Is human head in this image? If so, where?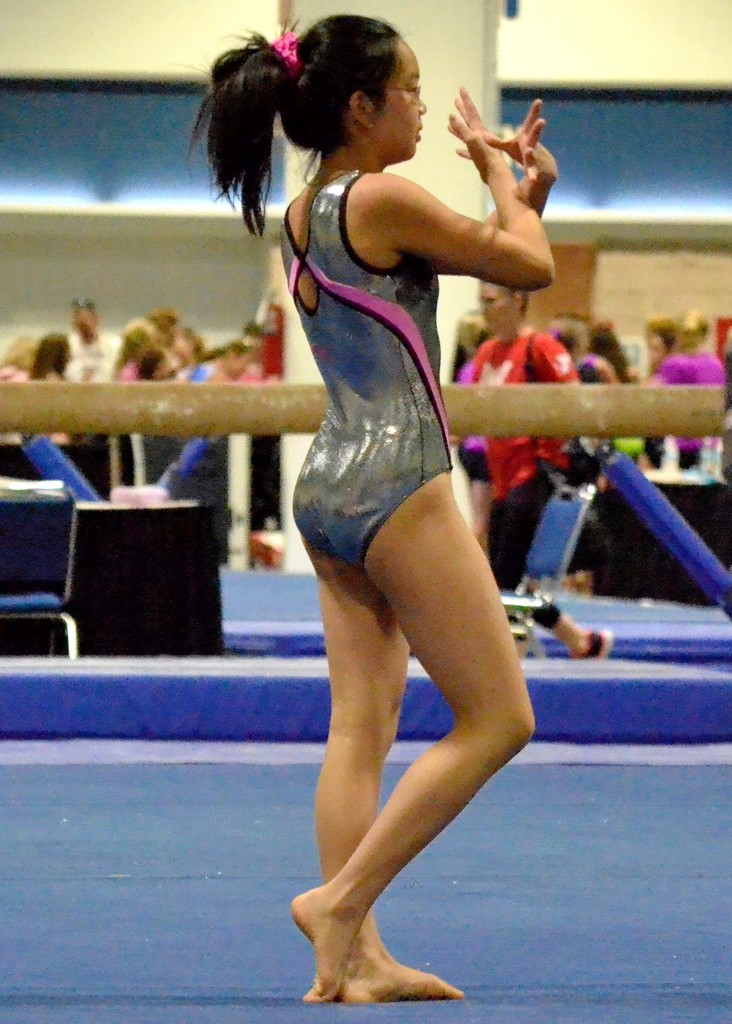
Yes, at 547/317/591/358.
